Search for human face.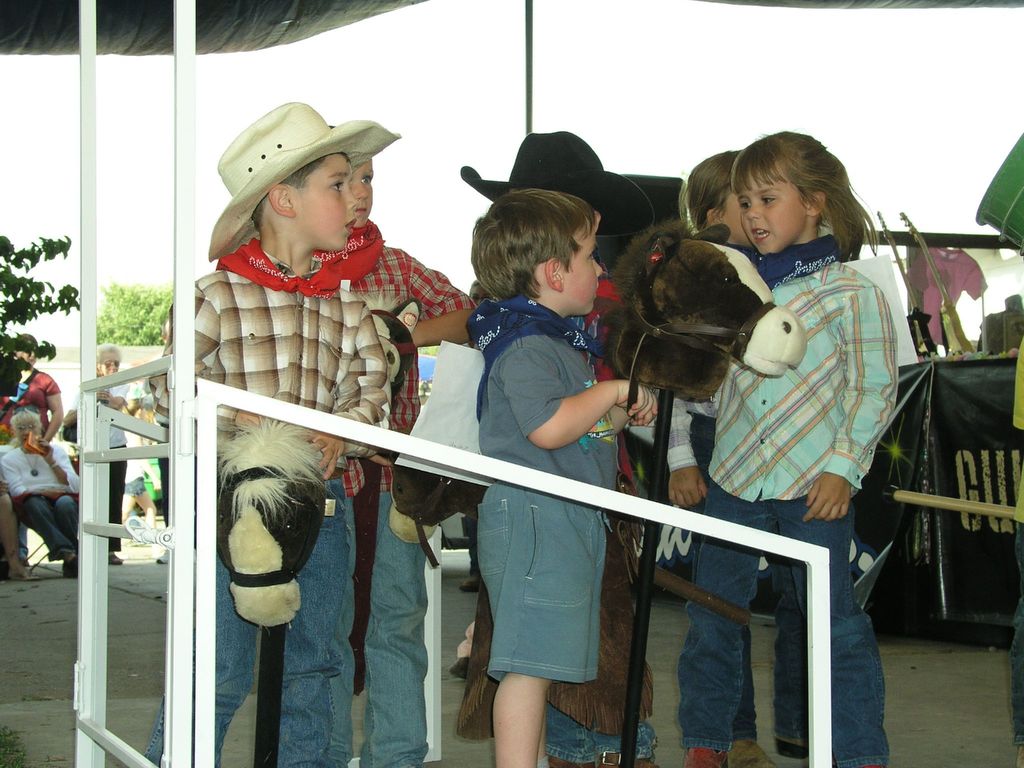
Found at x1=102 y1=358 x2=118 y2=373.
